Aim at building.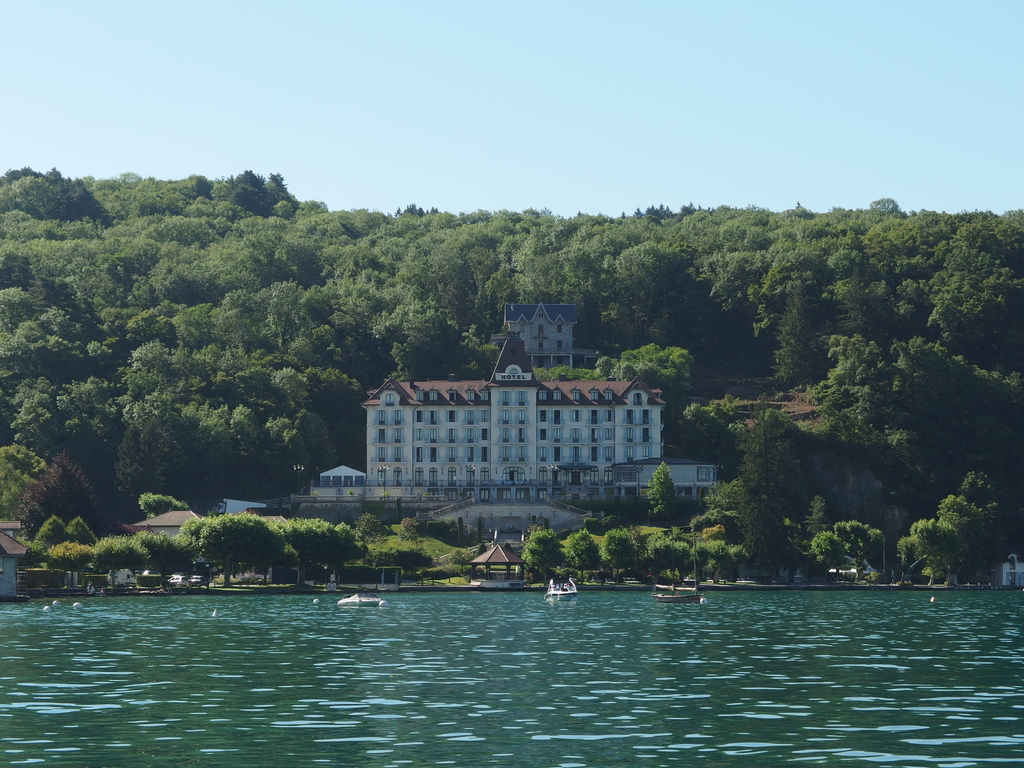
Aimed at bbox=[305, 296, 737, 506].
